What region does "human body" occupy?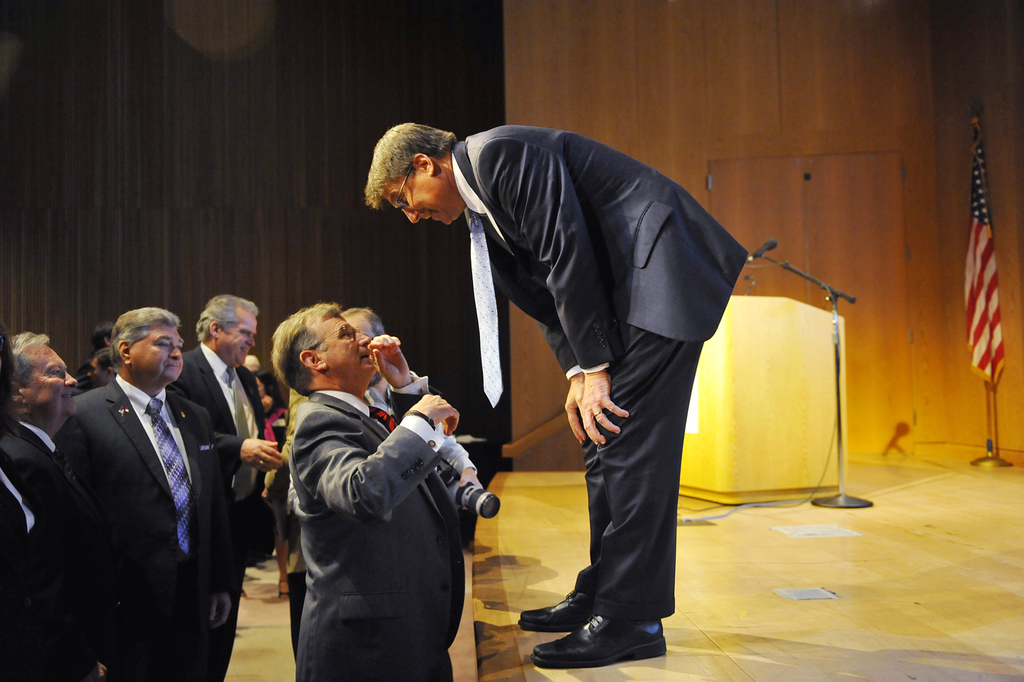
(0, 417, 88, 681).
